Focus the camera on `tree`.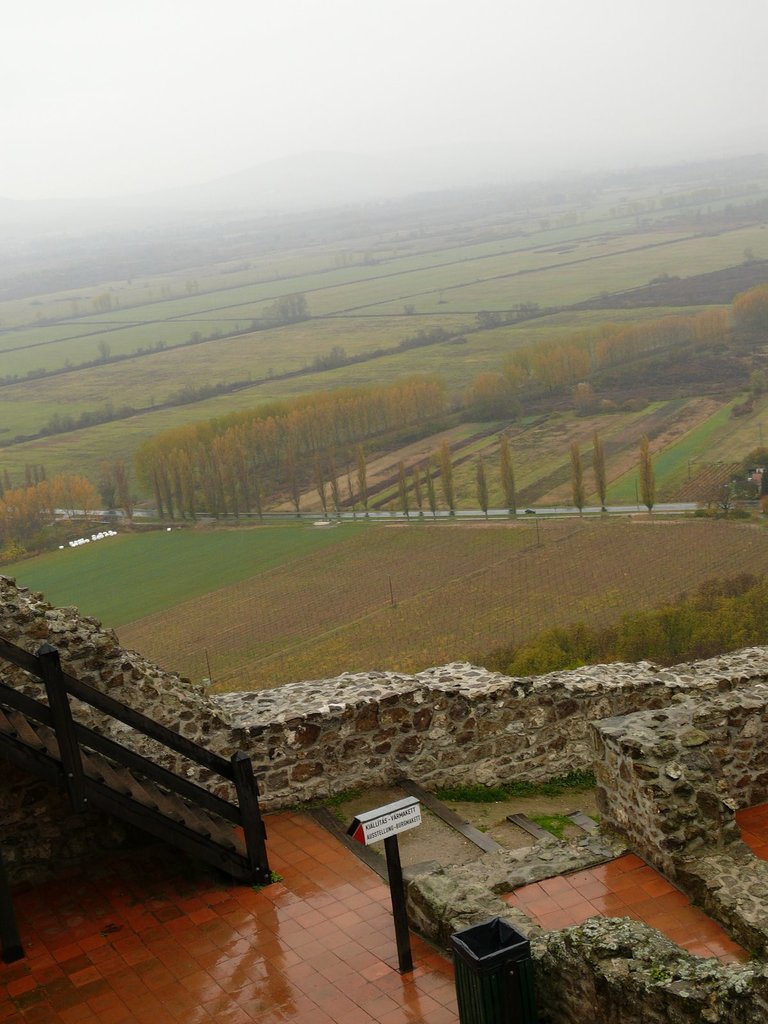
Focus region: <region>396, 463, 415, 524</region>.
